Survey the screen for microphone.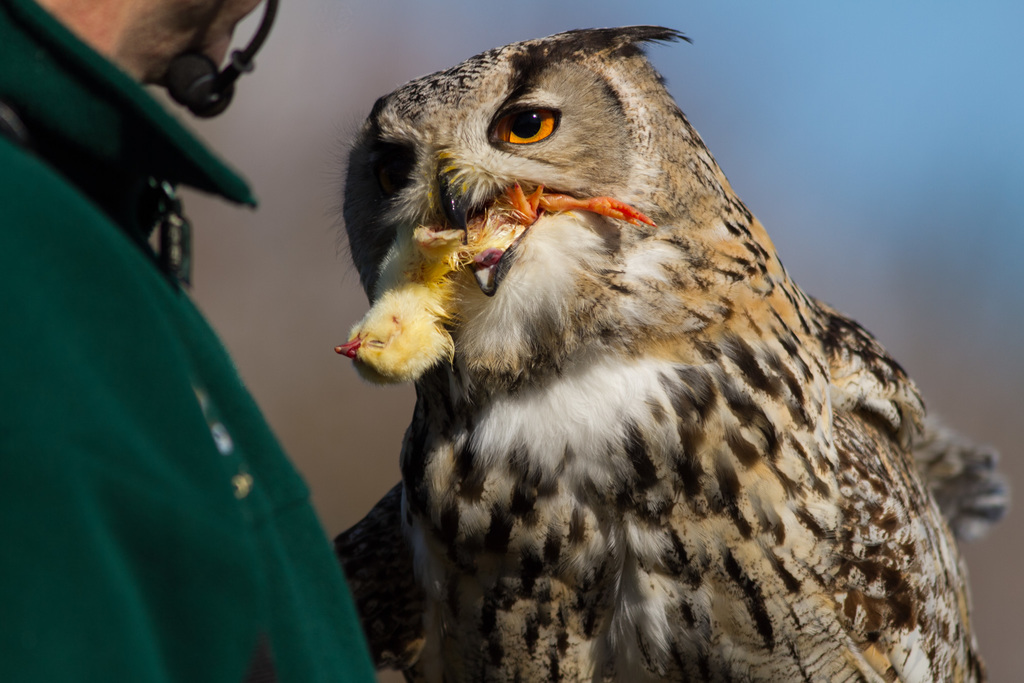
Survey found: {"left": 188, "top": 0, "right": 281, "bottom": 117}.
